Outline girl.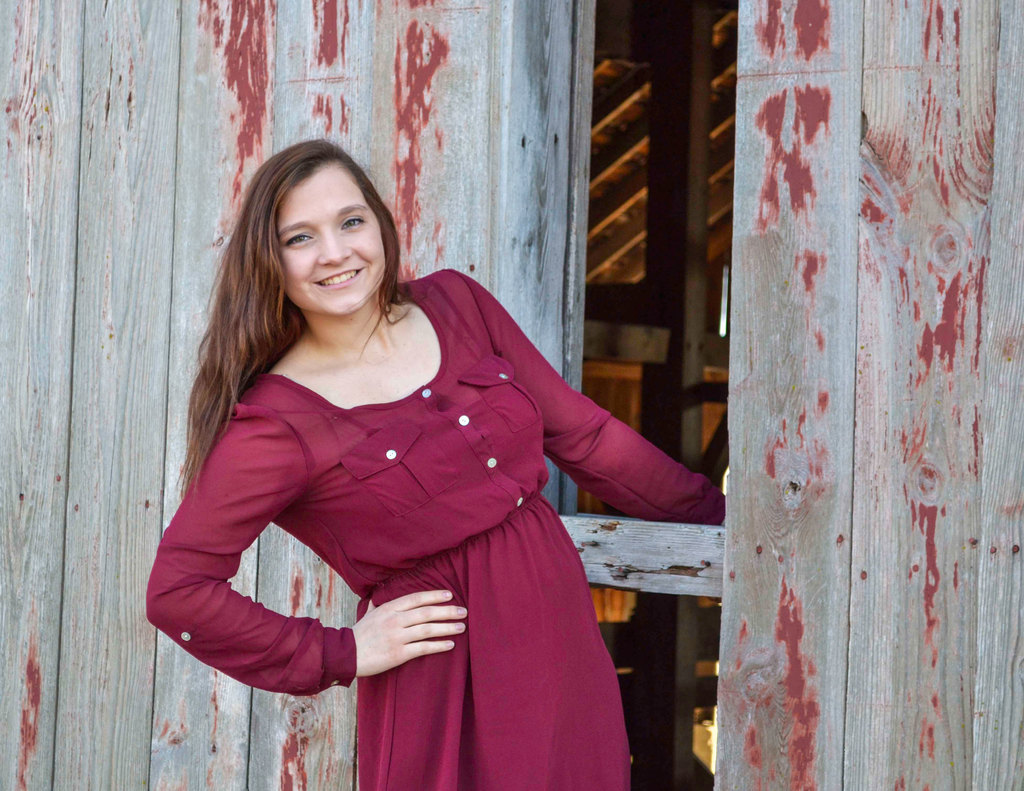
Outline: (141,140,719,790).
